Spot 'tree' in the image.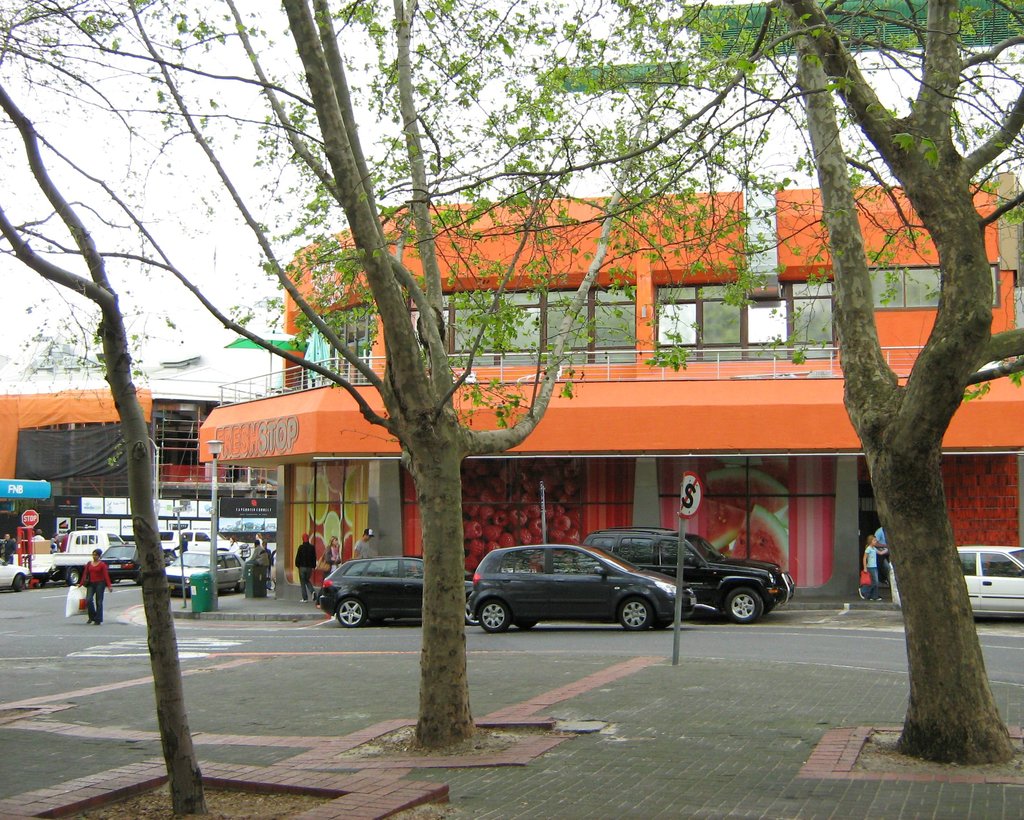
'tree' found at Rect(792, 73, 1012, 760).
